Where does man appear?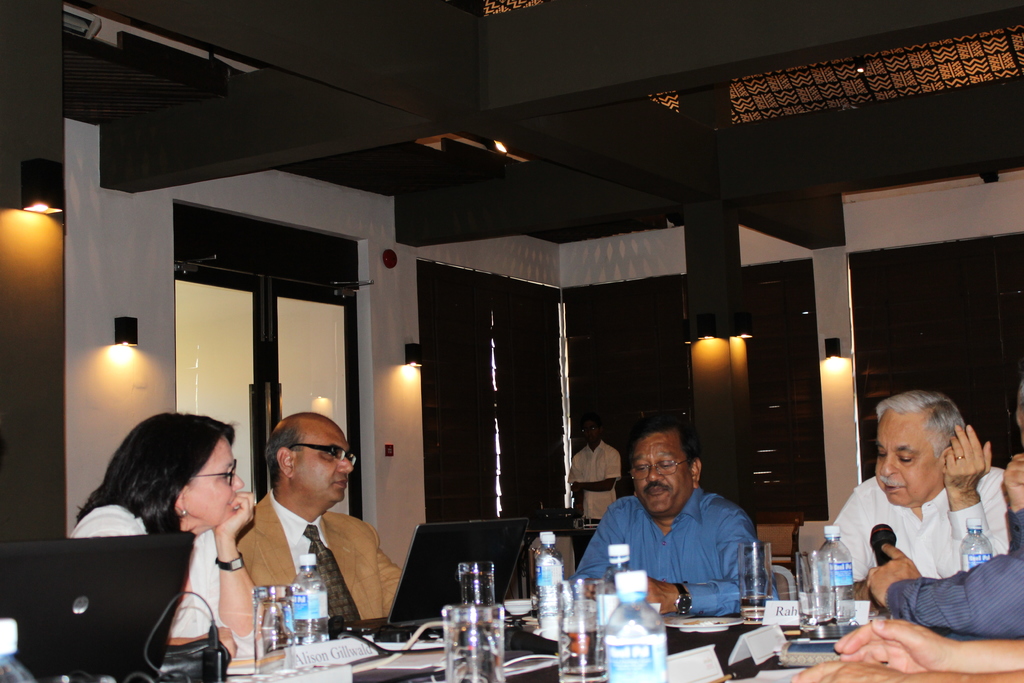
Appears at bbox(234, 400, 431, 642).
